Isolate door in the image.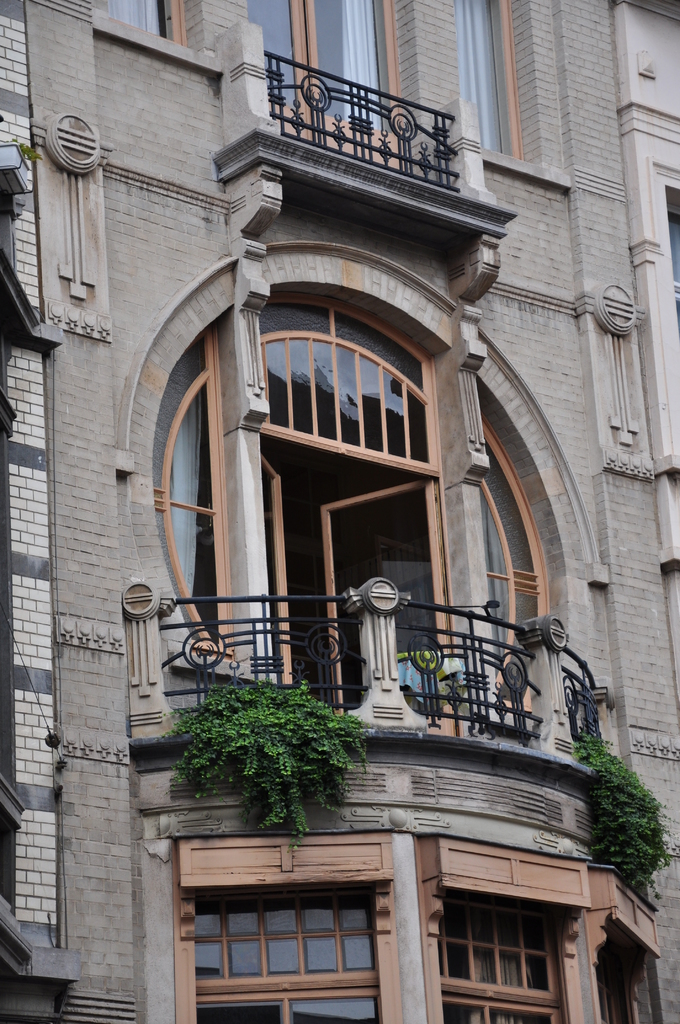
Isolated region: select_region(255, 457, 297, 698).
